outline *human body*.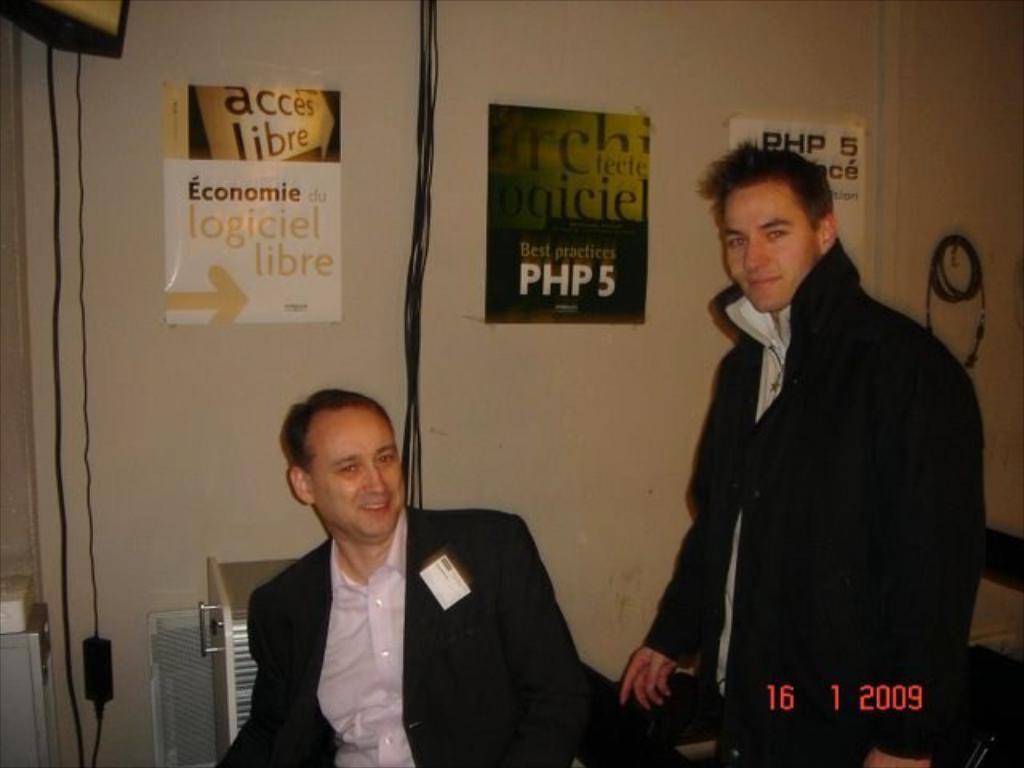
Outline: [214,389,586,766].
